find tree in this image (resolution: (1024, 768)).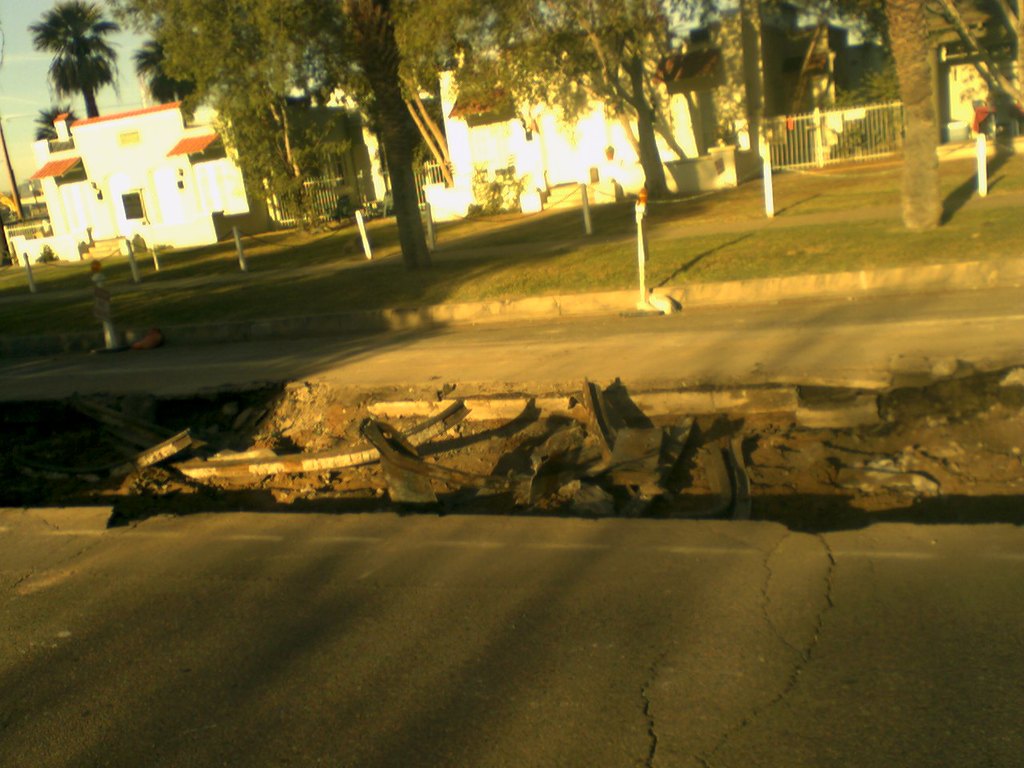
rect(485, 0, 739, 209).
